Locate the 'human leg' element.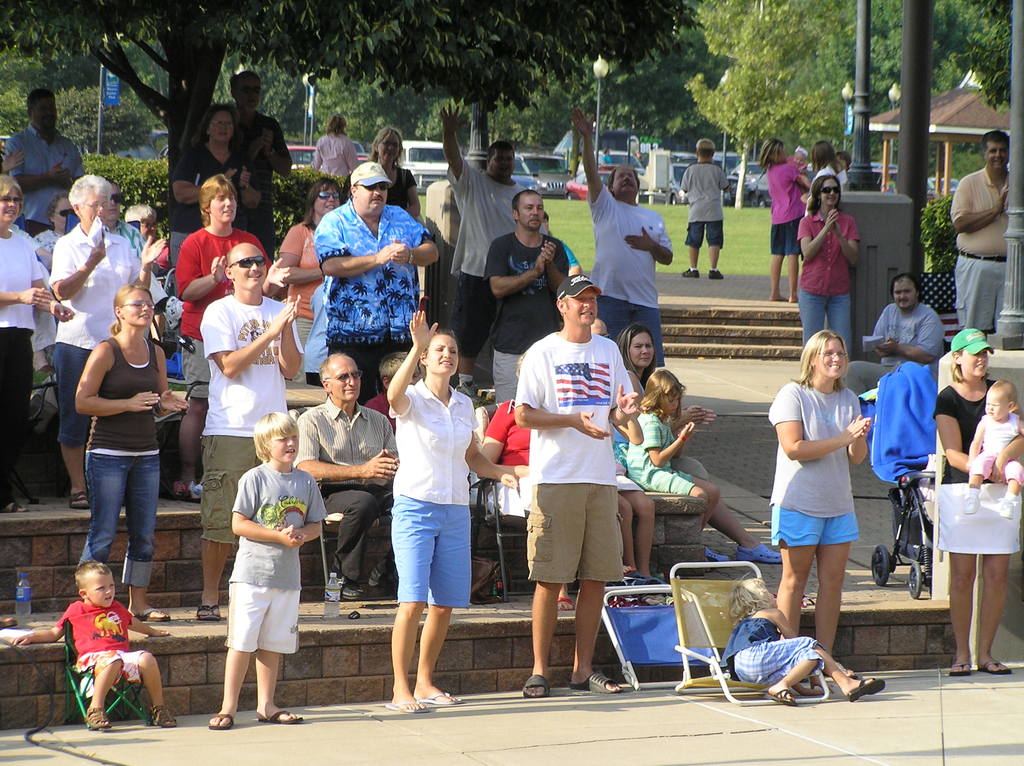
Element bbox: pyautogui.locateOnScreen(735, 635, 887, 703).
